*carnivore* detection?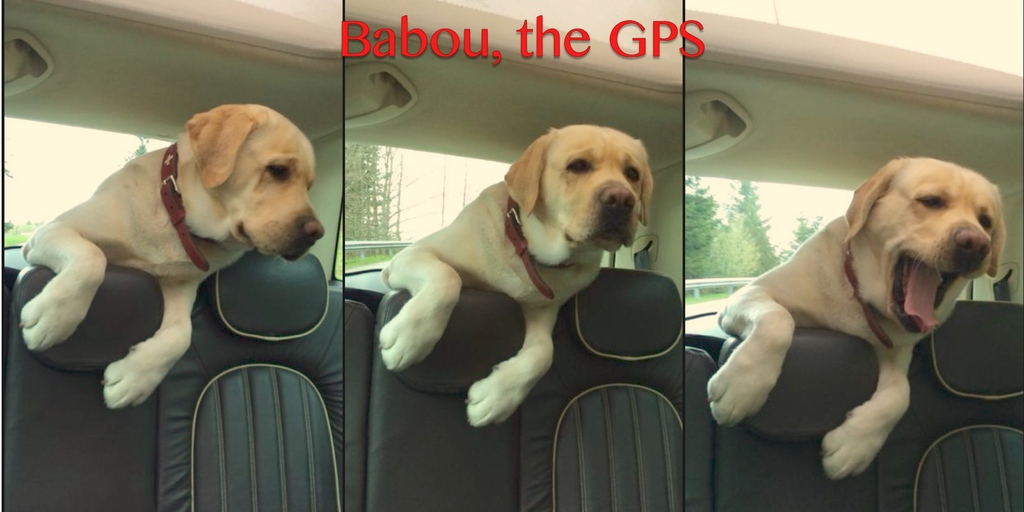
bbox=[373, 120, 651, 437]
